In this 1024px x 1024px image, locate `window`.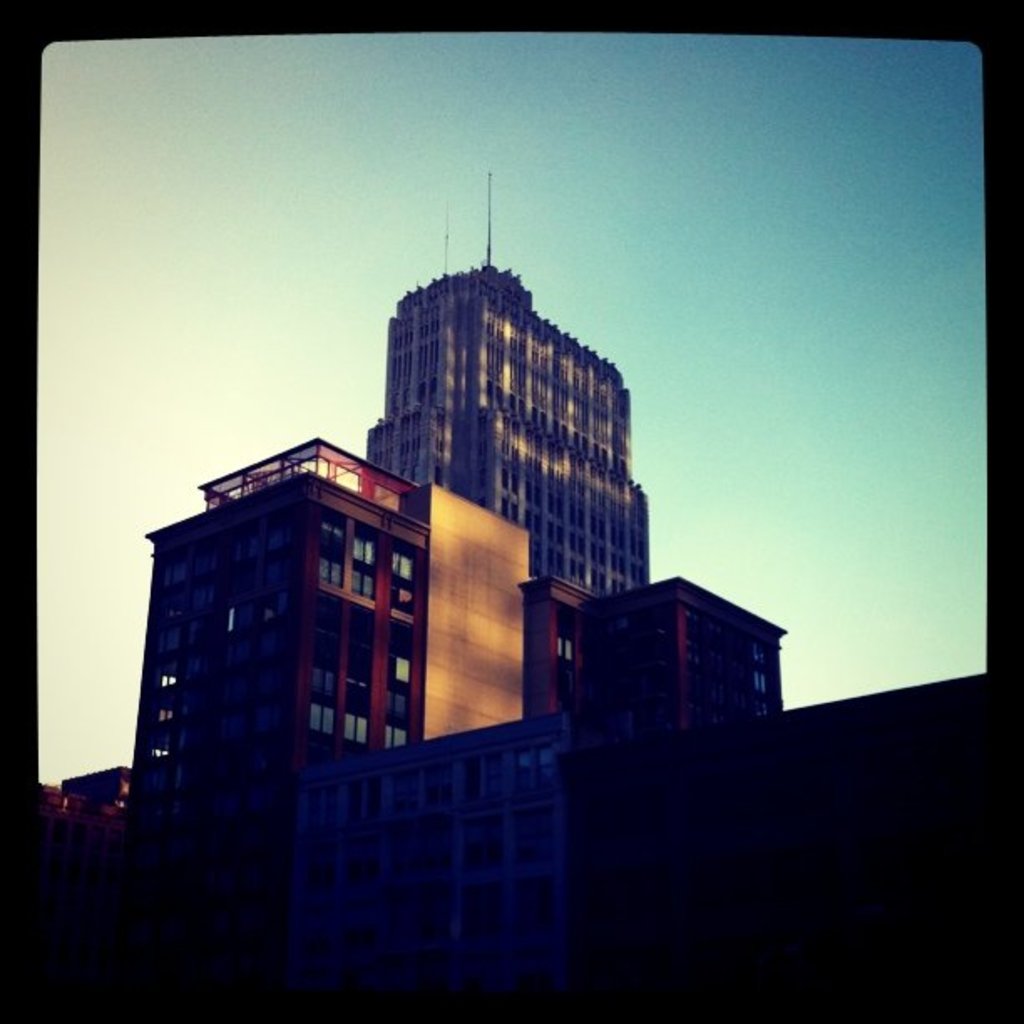
Bounding box: detection(228, 748, 243, 773).
